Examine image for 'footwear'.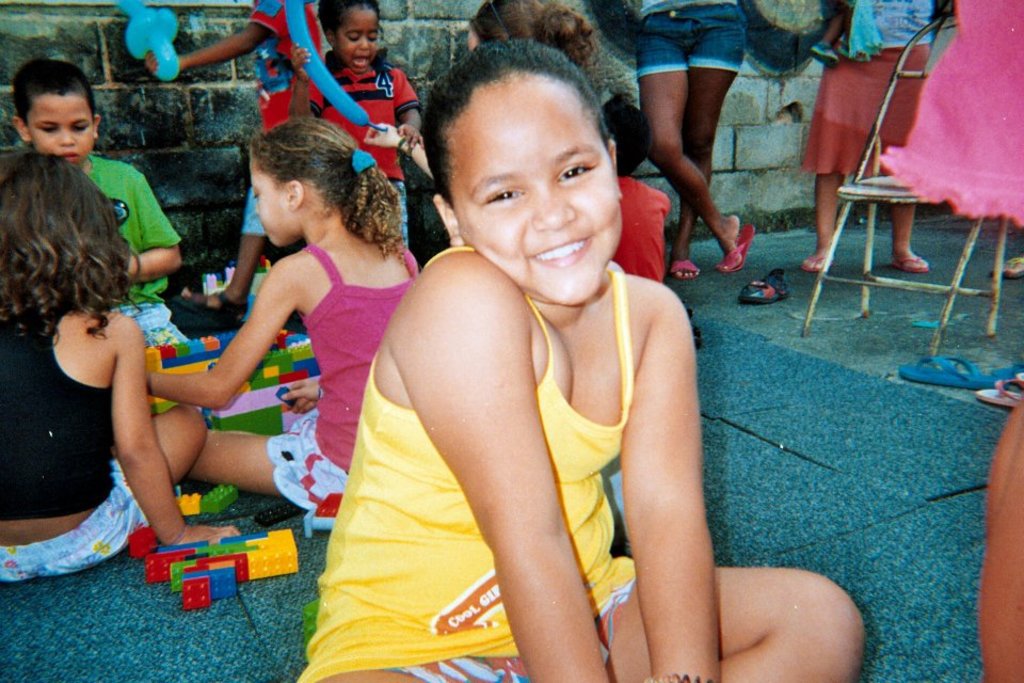
Examination result: x1=673 y1=256 x2=695 y2=276.
